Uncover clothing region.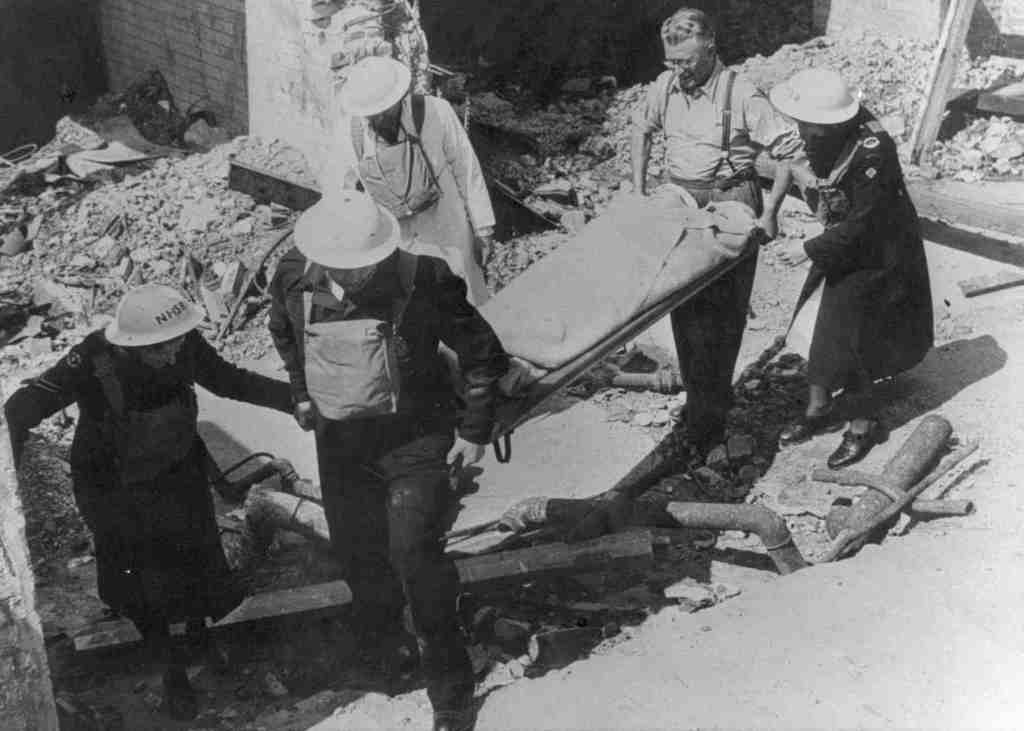
Uncovered: crop(626, 69, 775, 402).
